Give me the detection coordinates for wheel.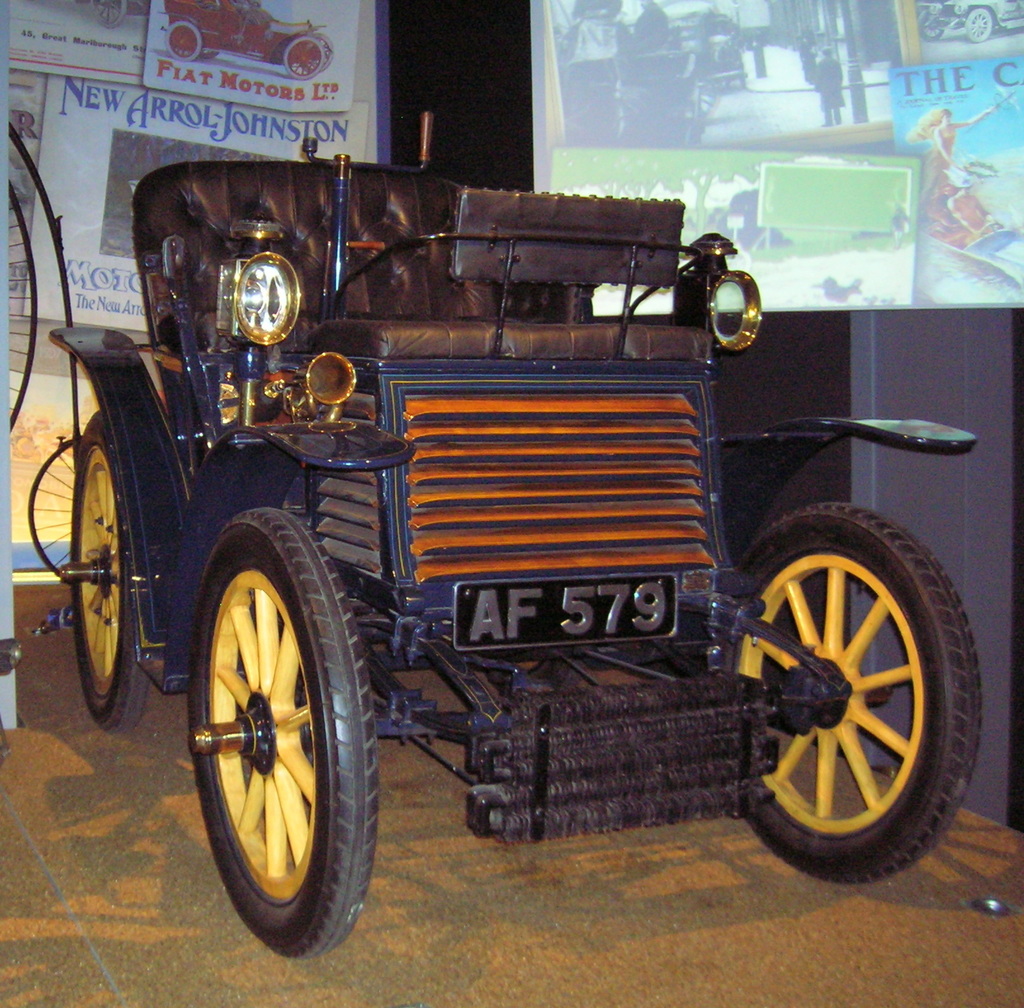
region(31, 436, 77, 574).
